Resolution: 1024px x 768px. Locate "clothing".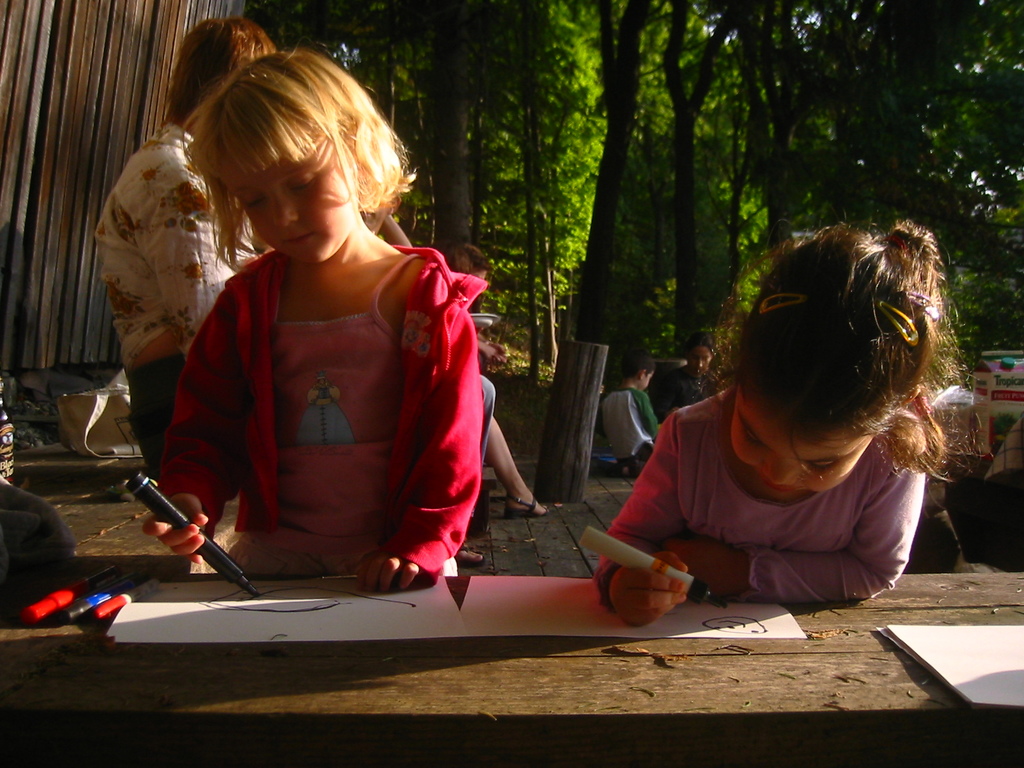
pyautogui.locateOnScreen(605, 381, 655, 472).
